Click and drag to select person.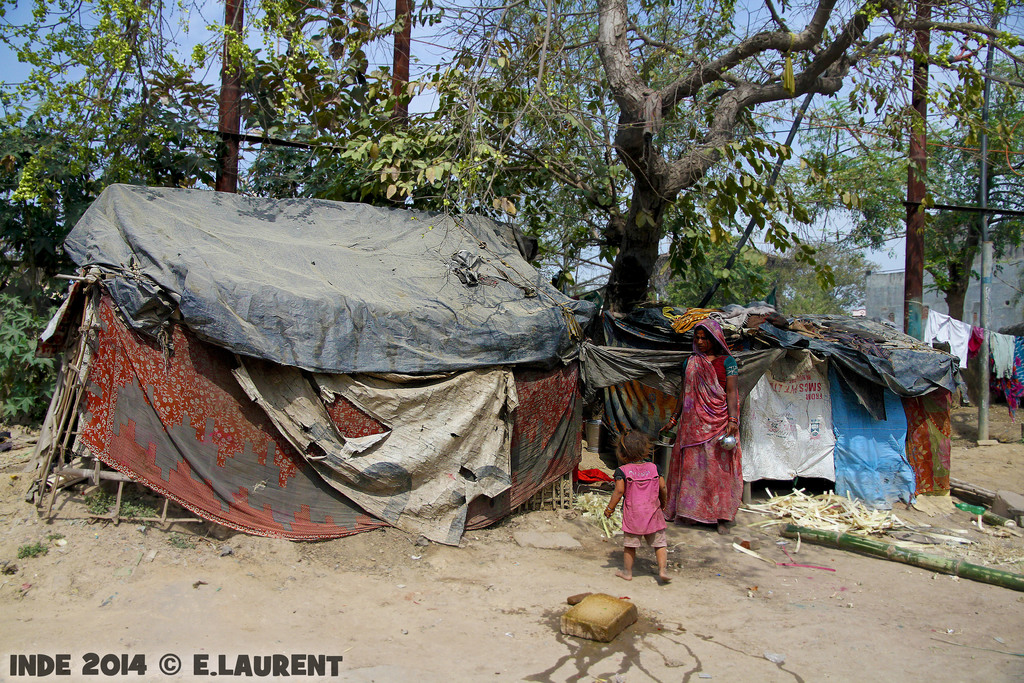
Selection: [602,424,677,586].
